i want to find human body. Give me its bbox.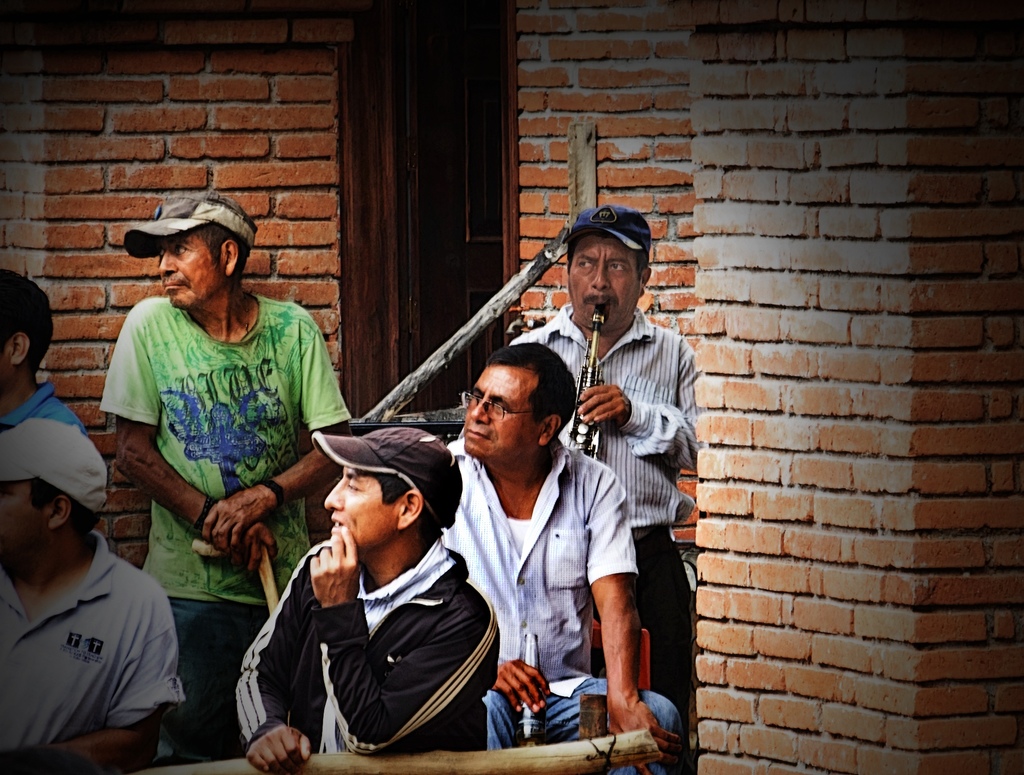
(left=0, top=532, right=194, bottom=774).
